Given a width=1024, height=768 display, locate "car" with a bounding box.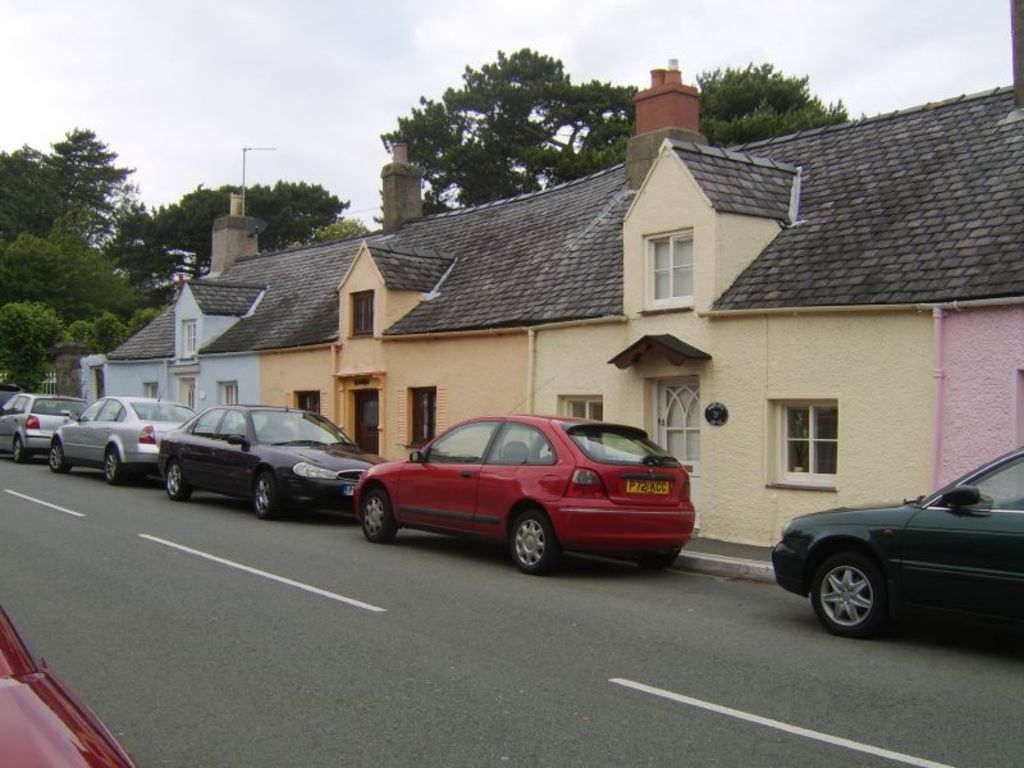
Located: [339,412,710,577].
